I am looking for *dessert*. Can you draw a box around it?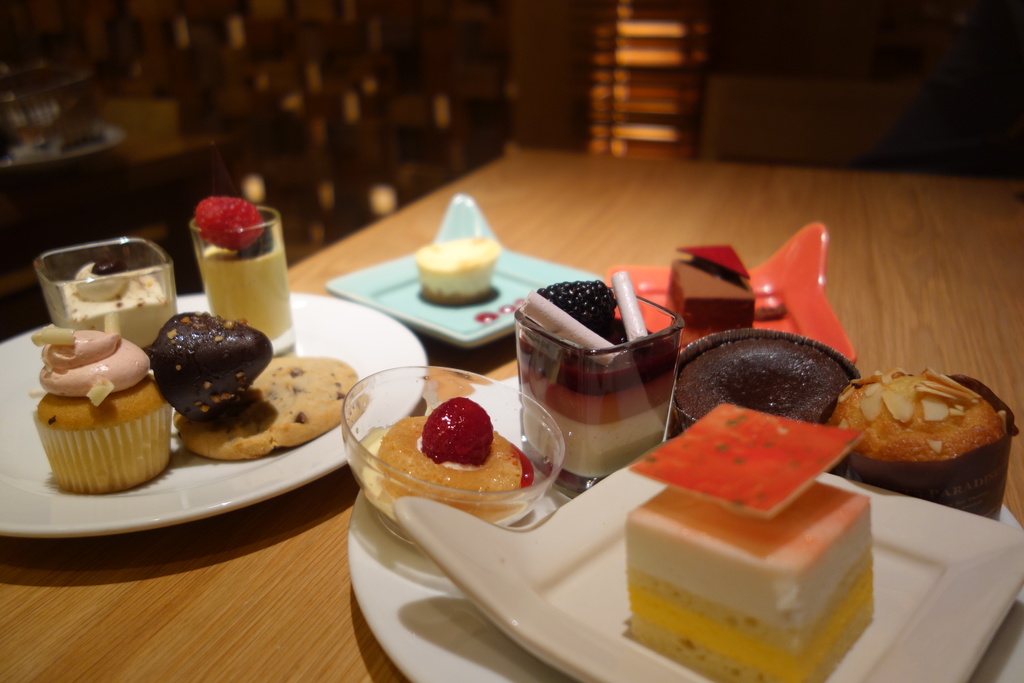
Sure, the bounding box is [x1=613, y1=436, x2=889, y2=681].
